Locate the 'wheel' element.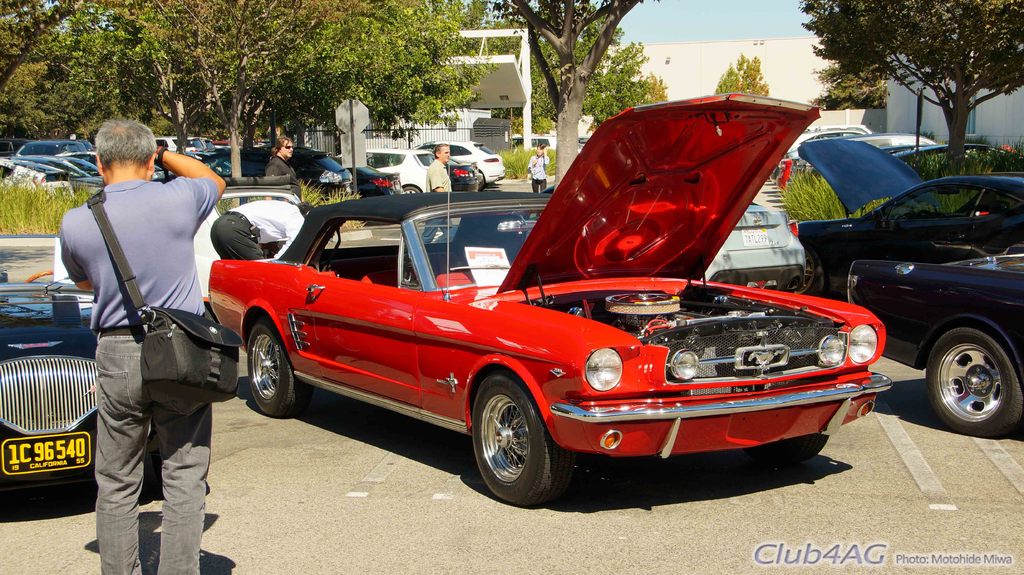
Element bbox: locate(468, 379, 555, 490).
